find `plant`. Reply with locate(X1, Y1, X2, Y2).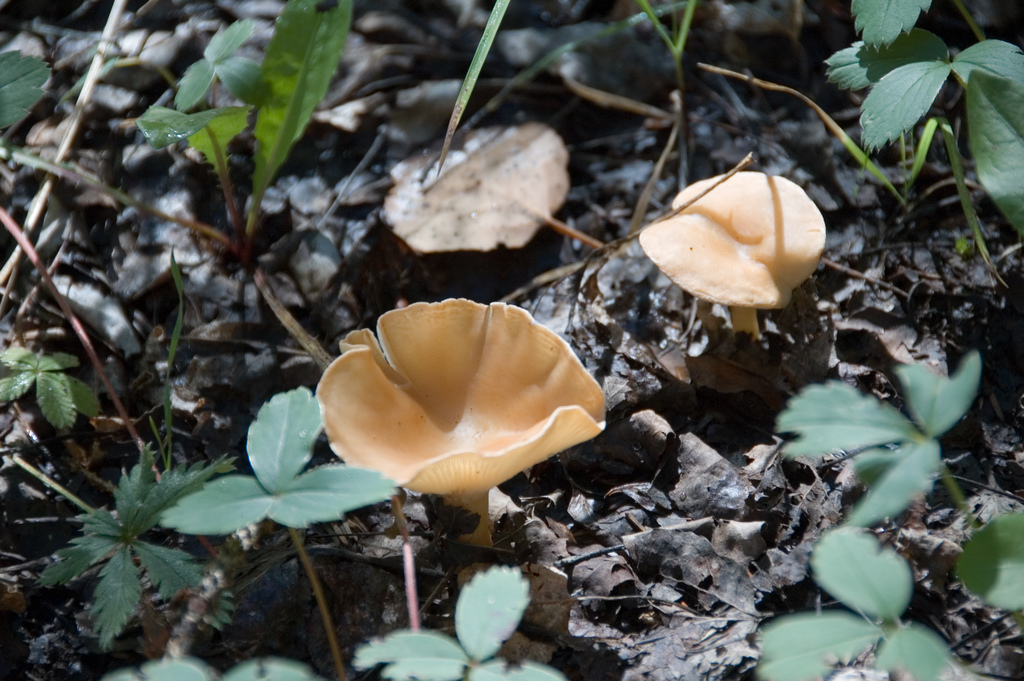
locate(372, 111, 610, 263).
